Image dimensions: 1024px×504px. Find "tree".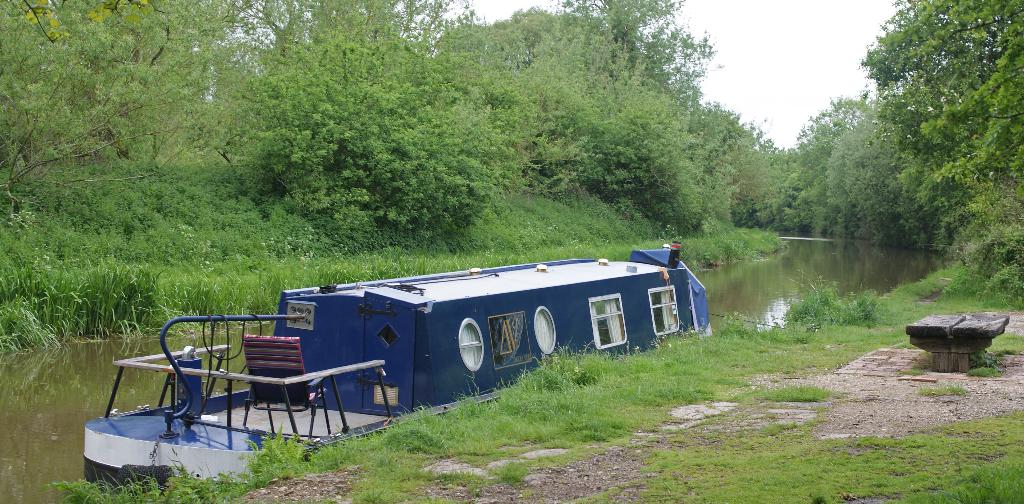
230/12/524/261.
